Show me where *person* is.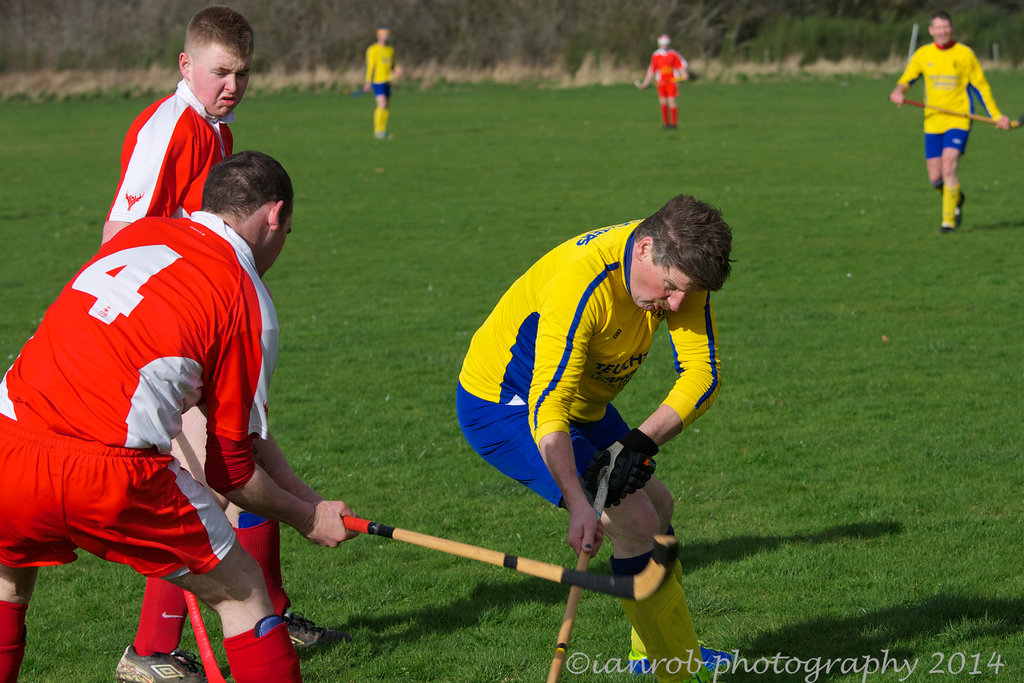
*person* is at l=0, t=147, r=359, b=682.
